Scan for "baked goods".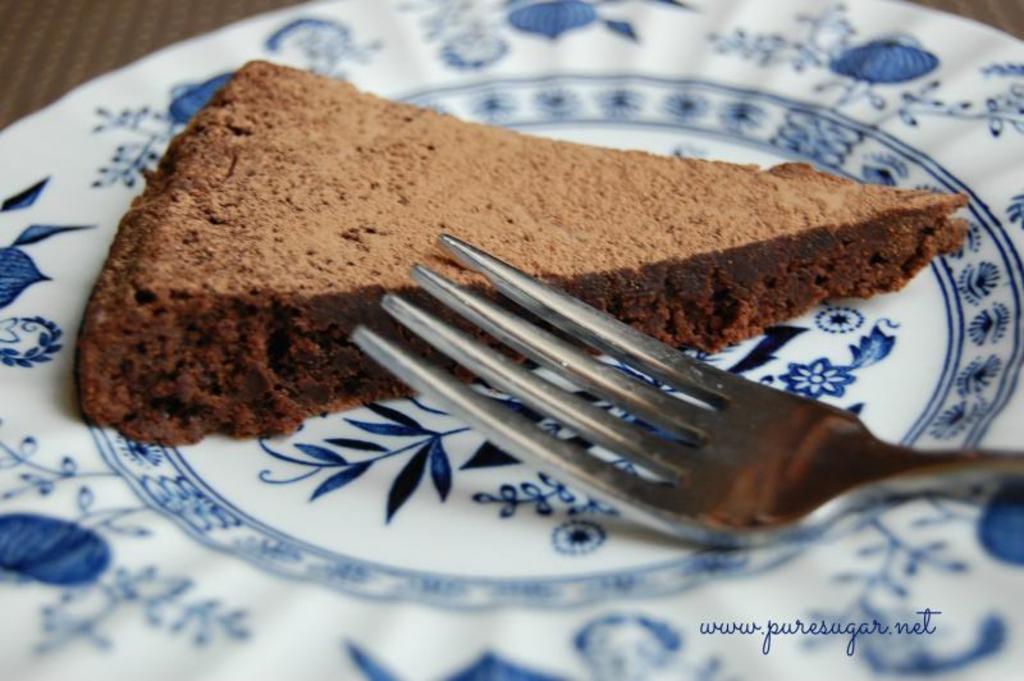
Scan result: (70,54,977,451).
